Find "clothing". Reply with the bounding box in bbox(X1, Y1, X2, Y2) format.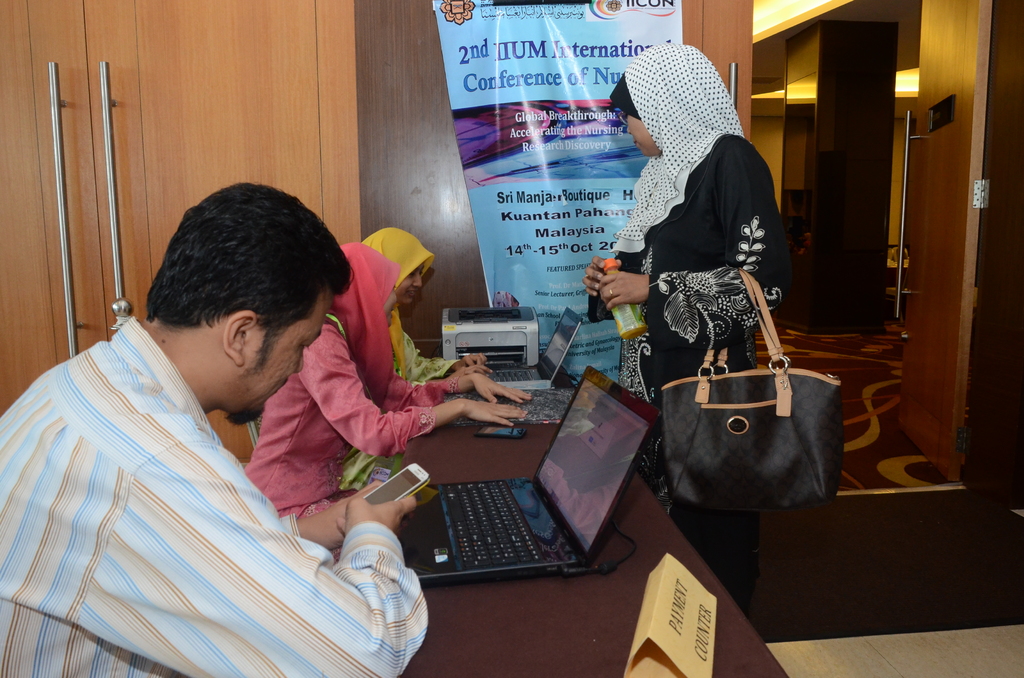
bbox(25, 270, 413, 676).
